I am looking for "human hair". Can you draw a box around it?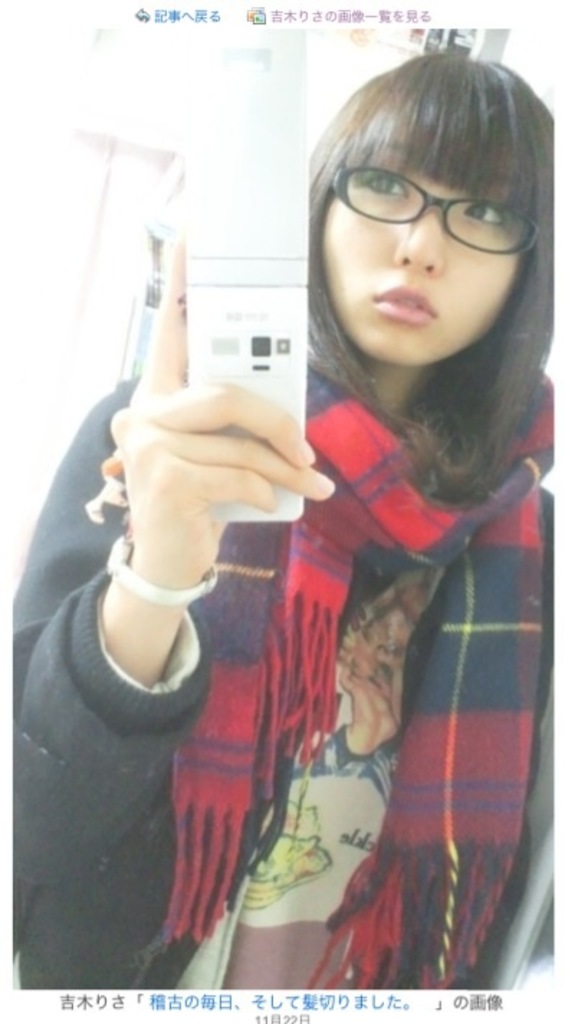
Sure, the bounding box is 303, 39, 562, 512.
